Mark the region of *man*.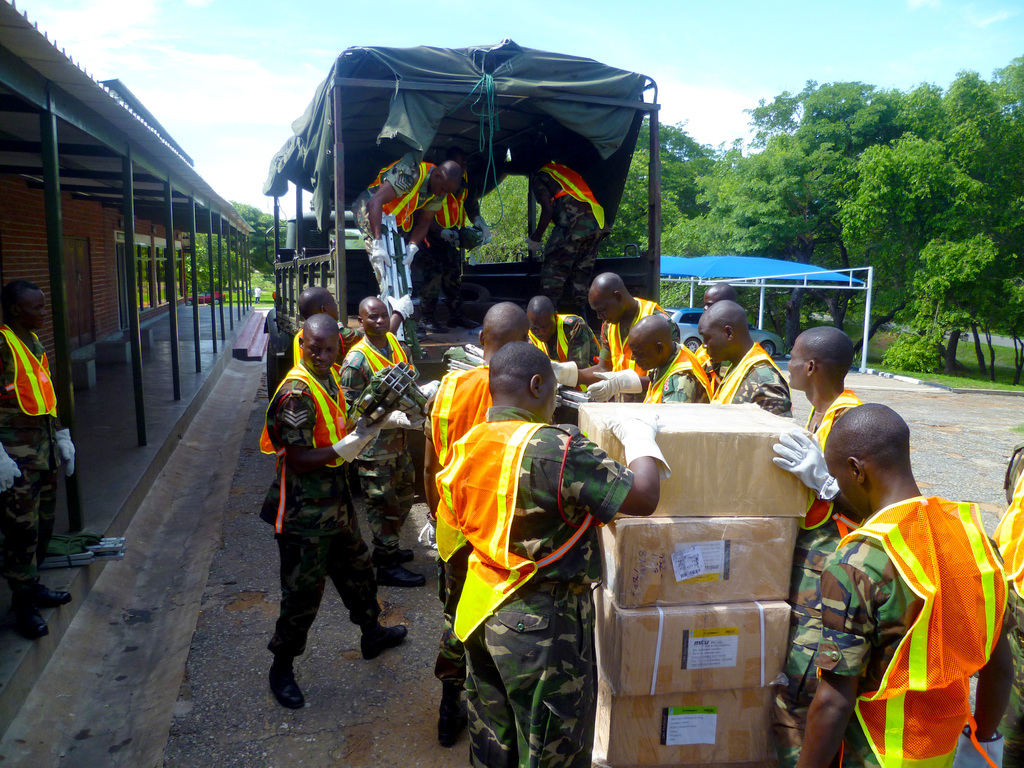
Region: 433, 341, 671, 767.
